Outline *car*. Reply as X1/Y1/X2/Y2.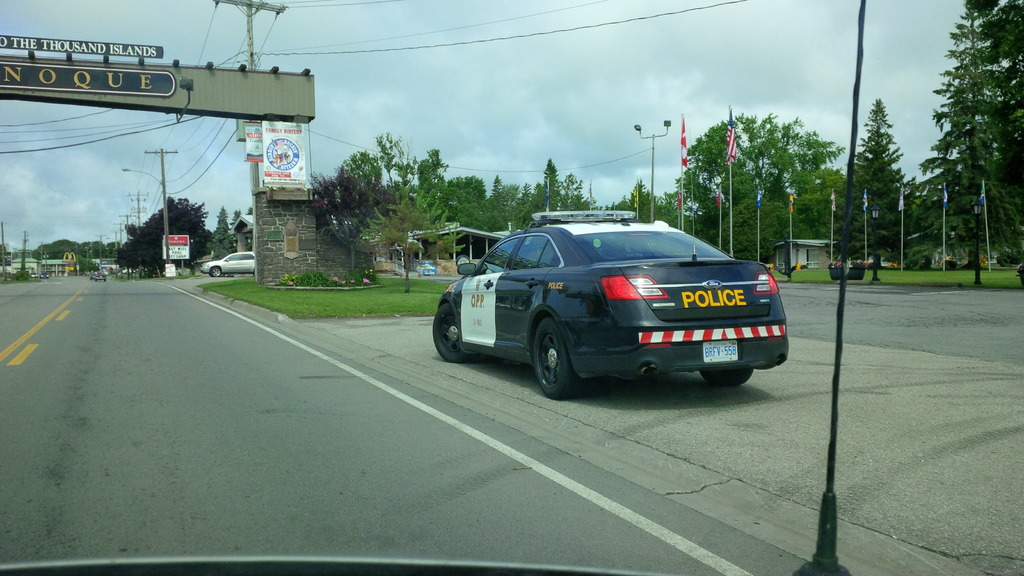
431/205/792/397.
